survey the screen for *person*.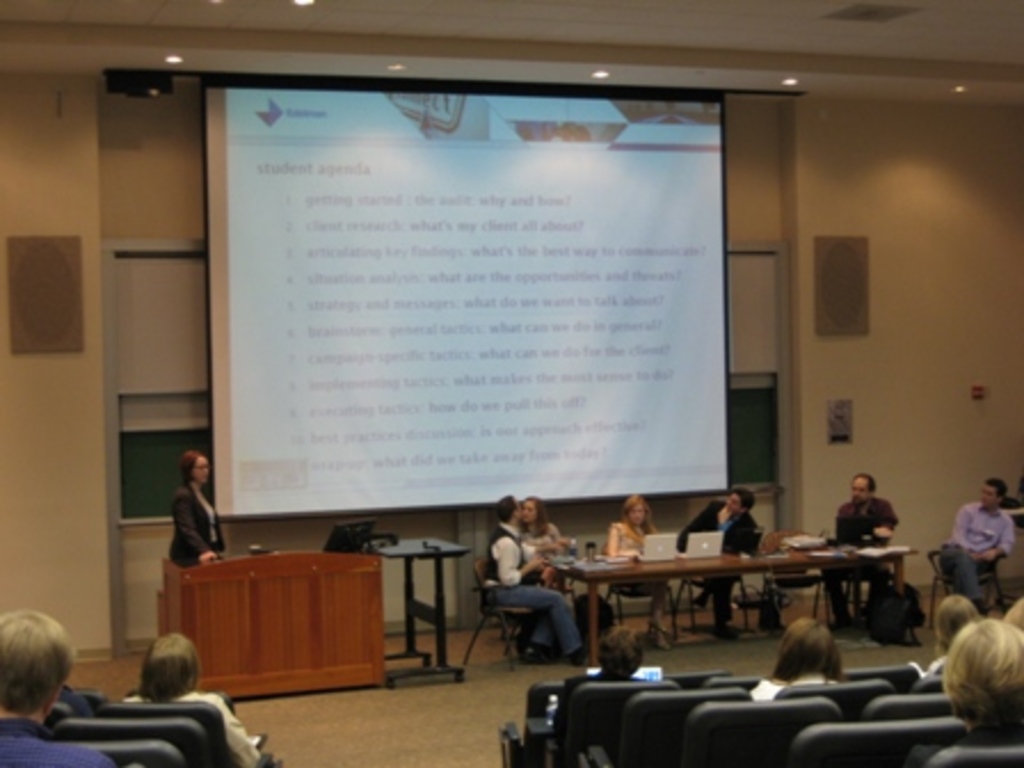
Survey found: pyautogui.locateOnScreen(745, 615, 841, 702).
